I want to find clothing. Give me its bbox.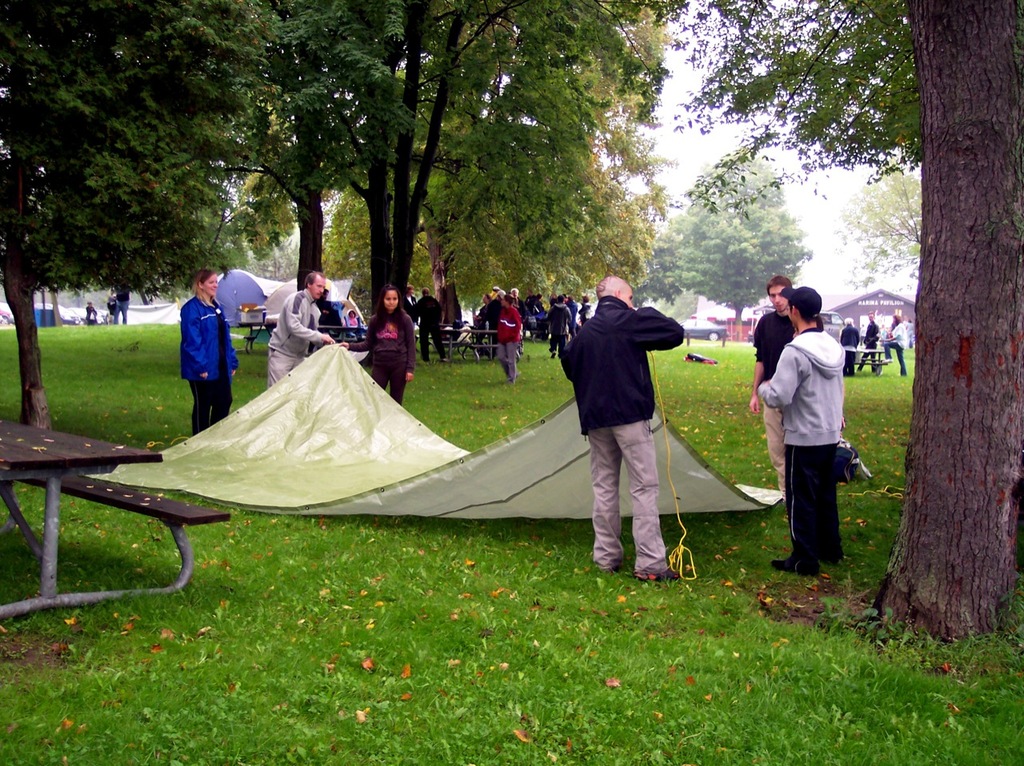
bbox=[757, 331, 846, 561].
